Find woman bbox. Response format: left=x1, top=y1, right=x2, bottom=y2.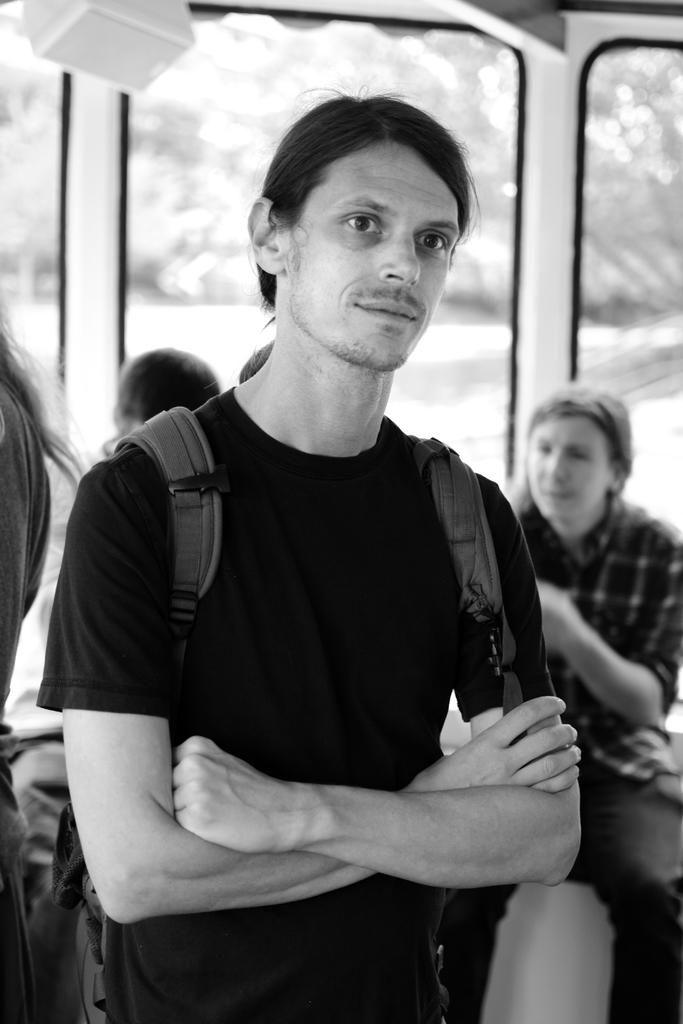
left=502, top=388, right=682, bottom=1023.
